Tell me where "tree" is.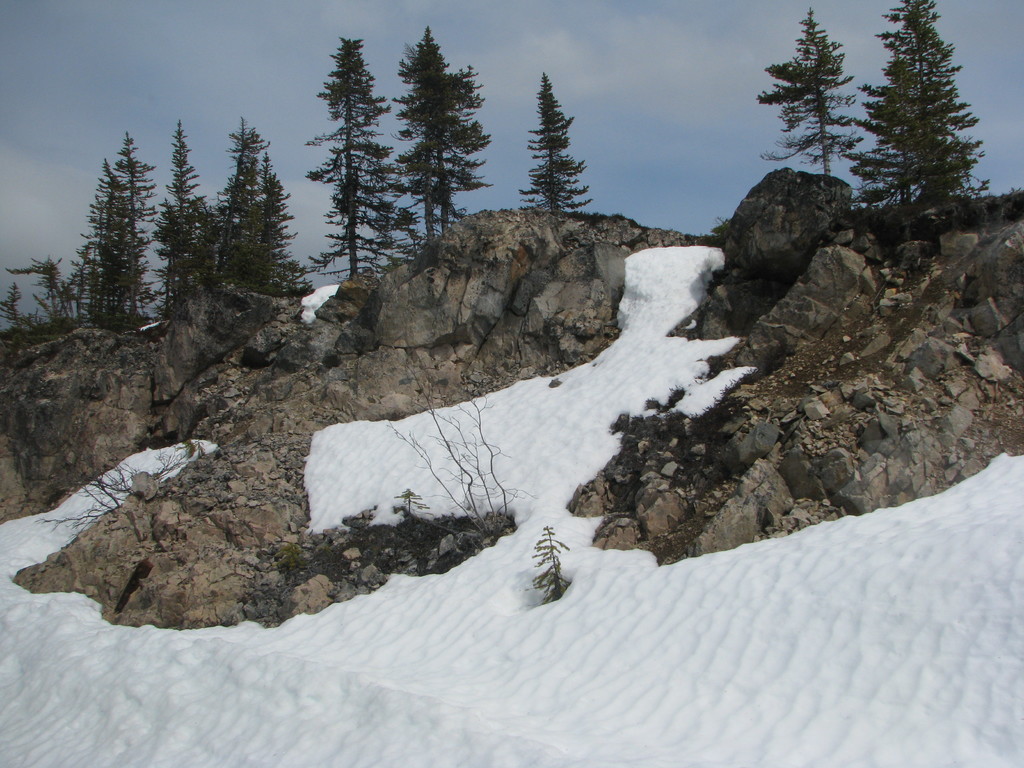
"tree" is at 516/70/590/213.
